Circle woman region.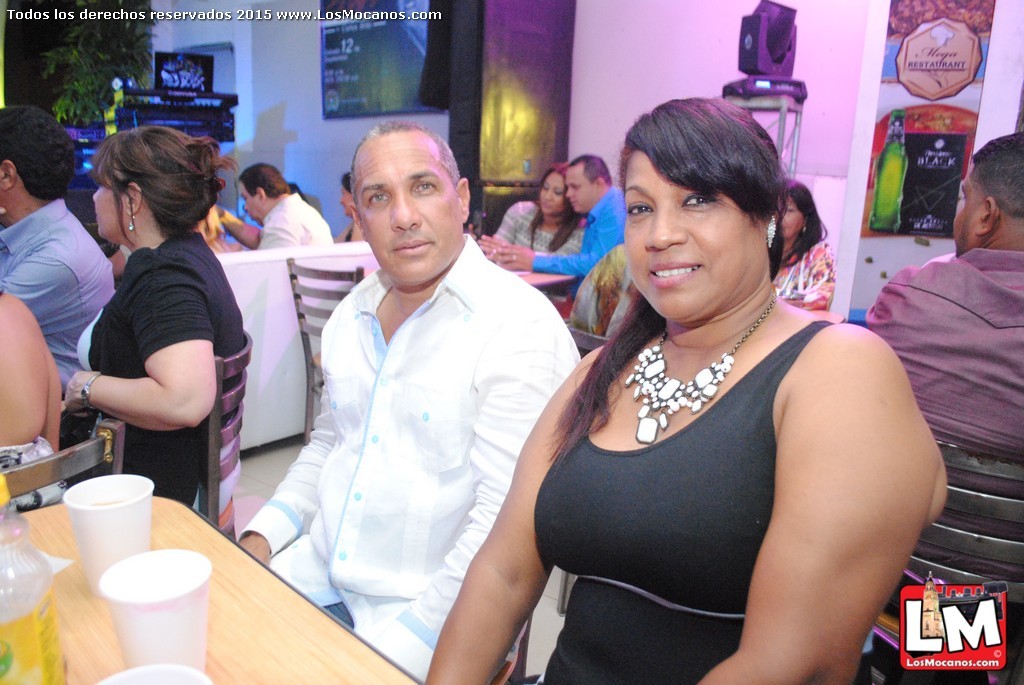
Region: (57, 121, 247, 518).
